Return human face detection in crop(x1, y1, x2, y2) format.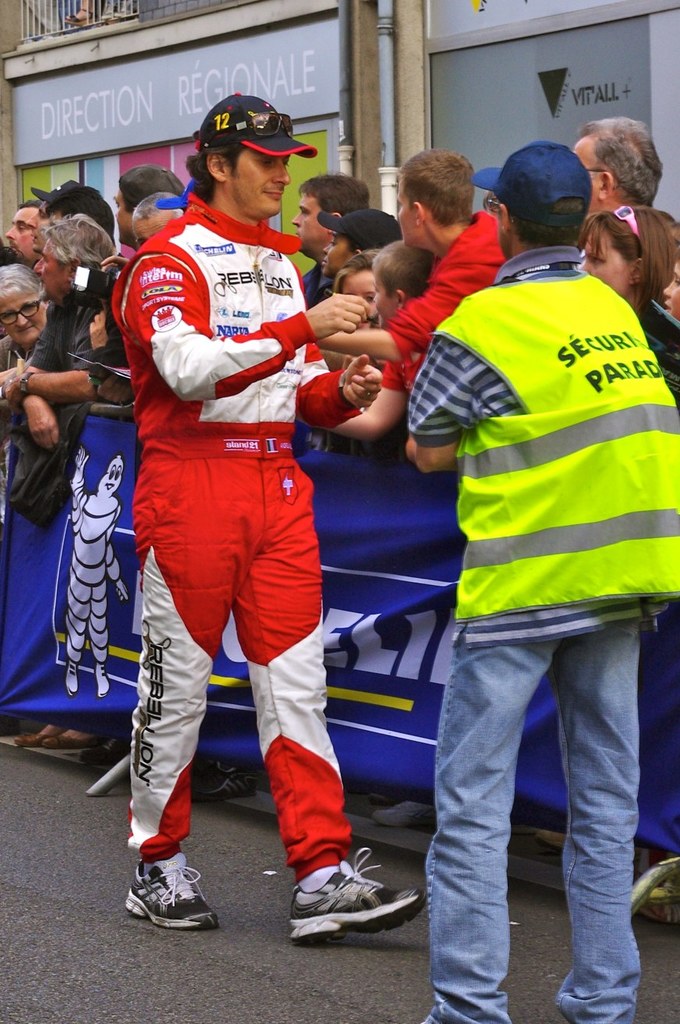
crop(319, 229, 354, 280).
